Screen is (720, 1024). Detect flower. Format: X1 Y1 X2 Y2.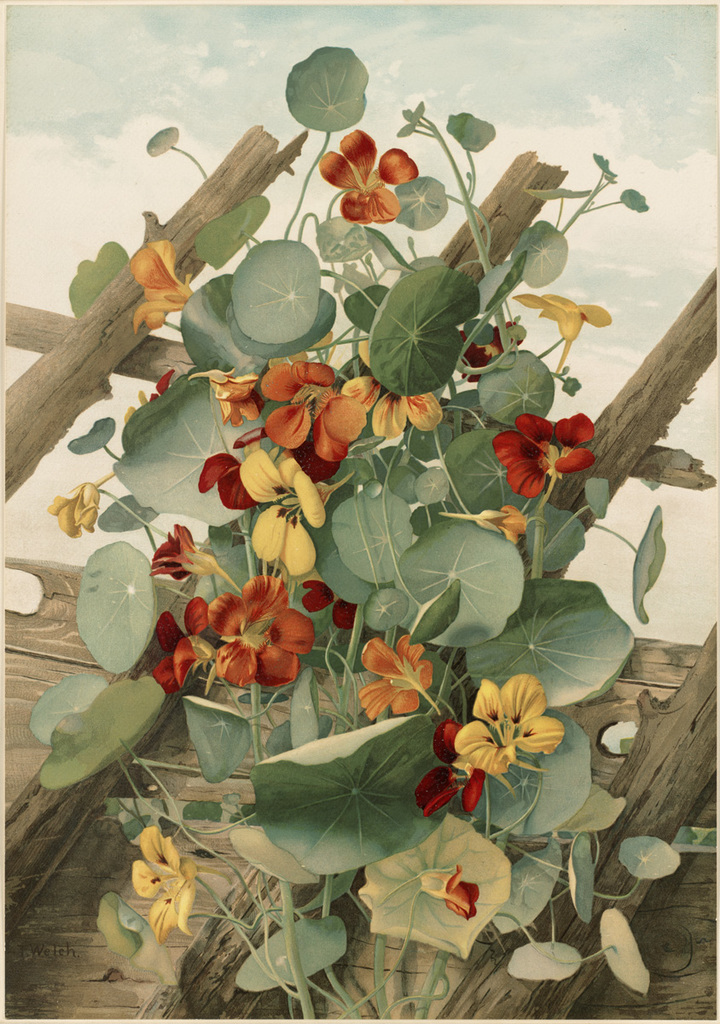
149 592 210 688.
